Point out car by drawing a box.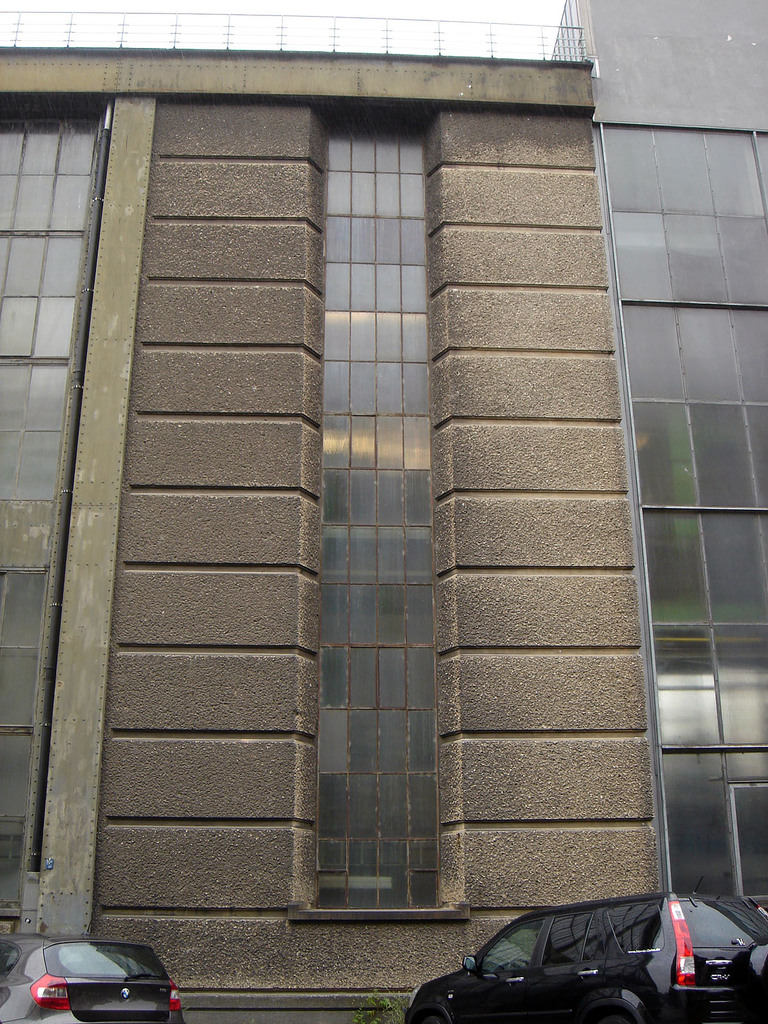
[x1=0, y1=924, x2=184, y2=1023].
